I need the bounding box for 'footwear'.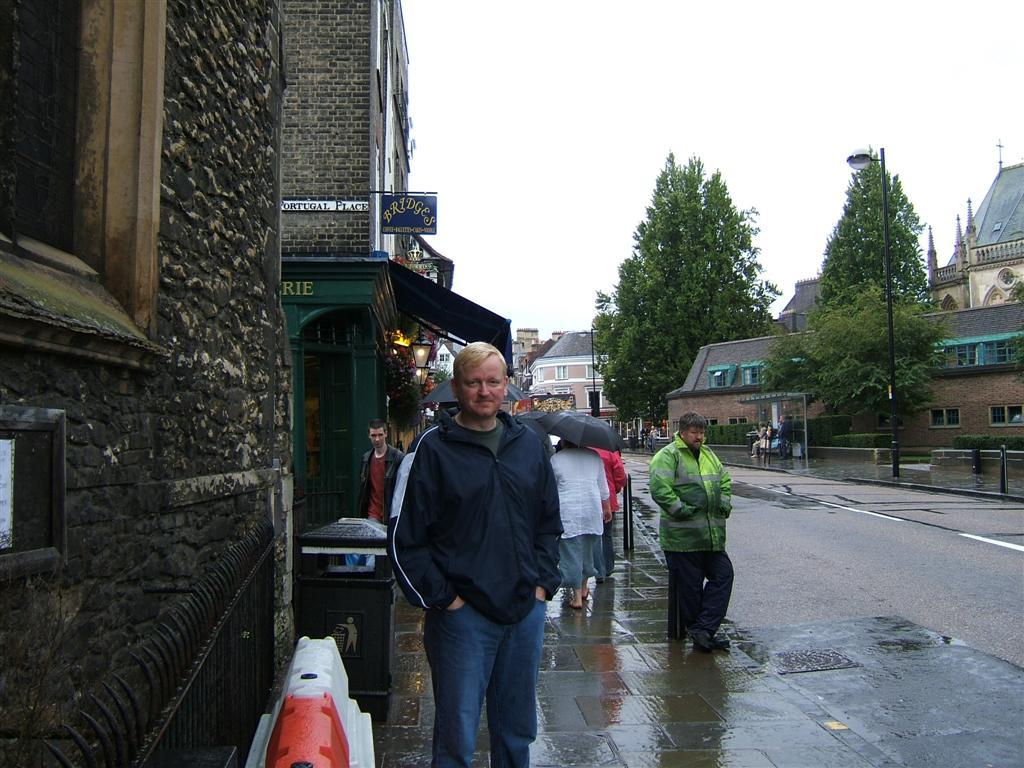
Here it is: (x1=566, y1=598, x2=583, y2=610).
